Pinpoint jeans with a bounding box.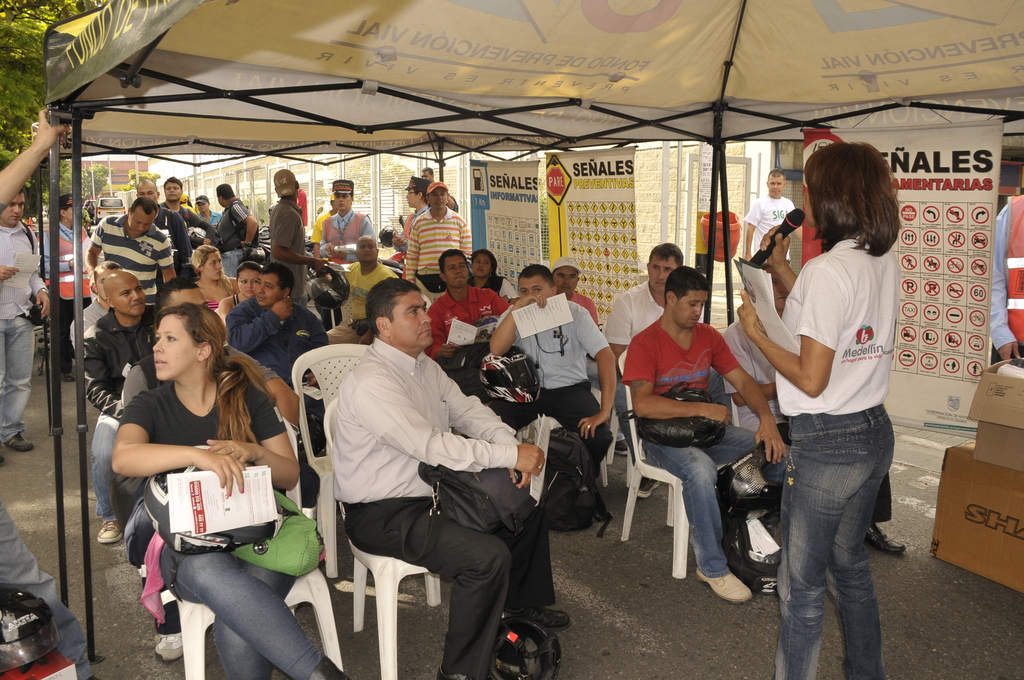
left=540, top=387, right=612, bottom=467.
